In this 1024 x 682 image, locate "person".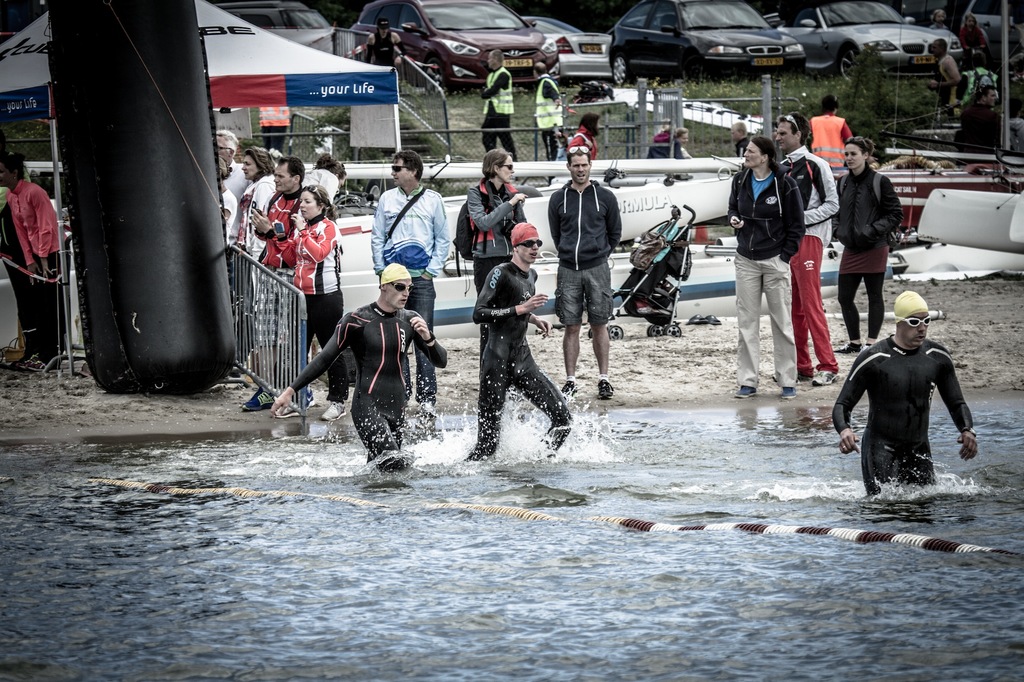
Bounding box: [left=767, top=114, right=845, bottom=397].
